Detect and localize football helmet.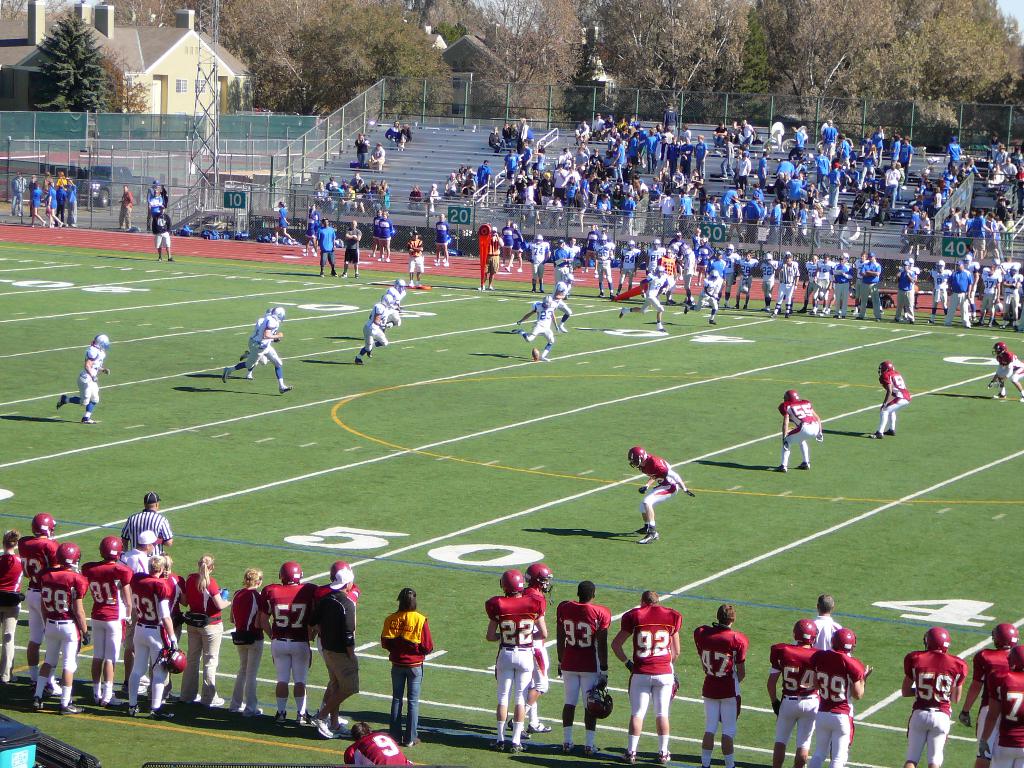
Localized at 383,295,392,309.
